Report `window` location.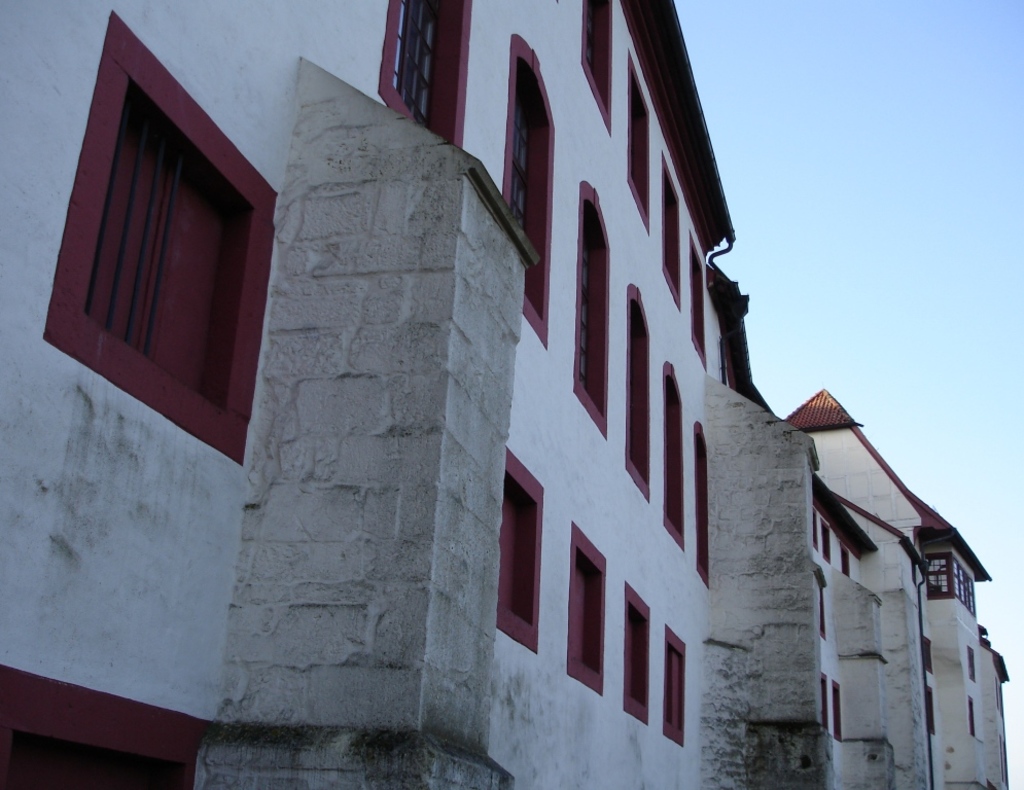
Report: bbox(966, 646, 978, 681).
